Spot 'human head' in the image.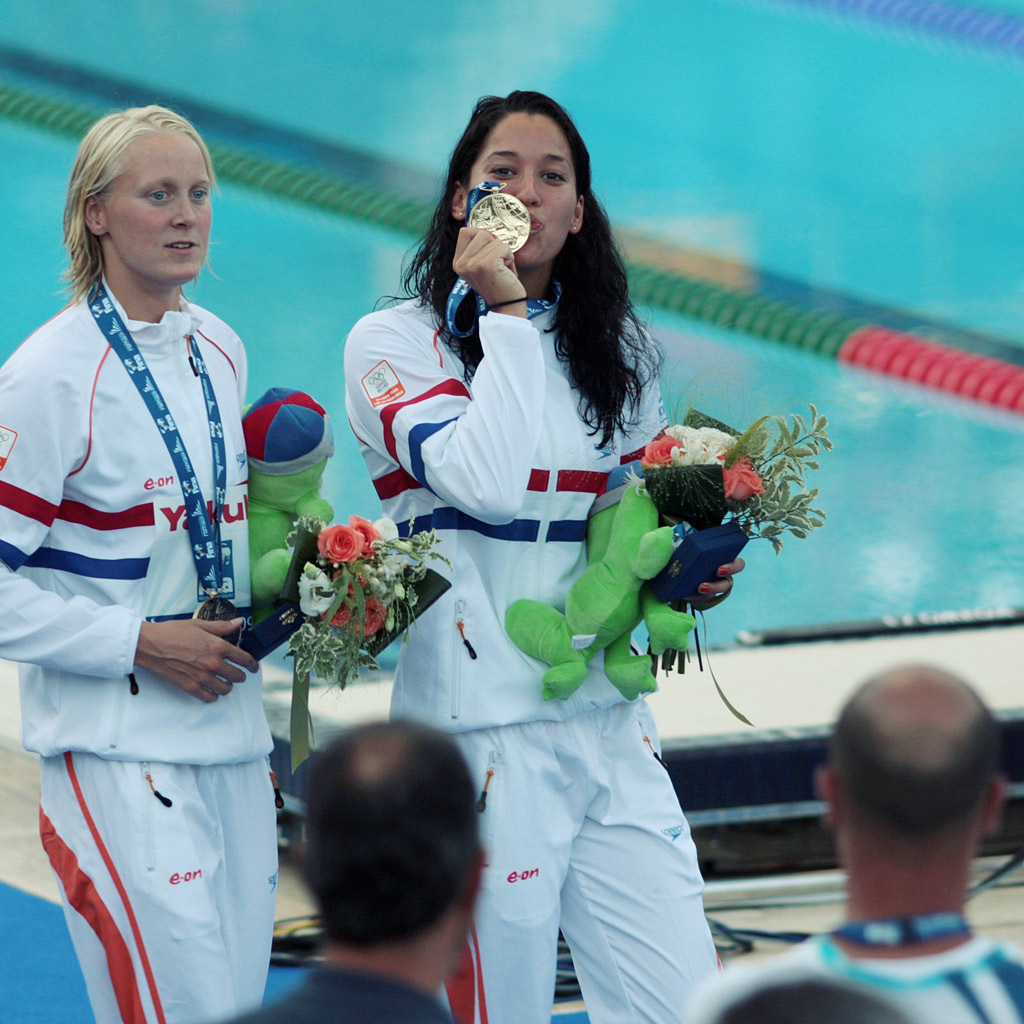
'human head' found at select_region(59, 100, 222, 288).
